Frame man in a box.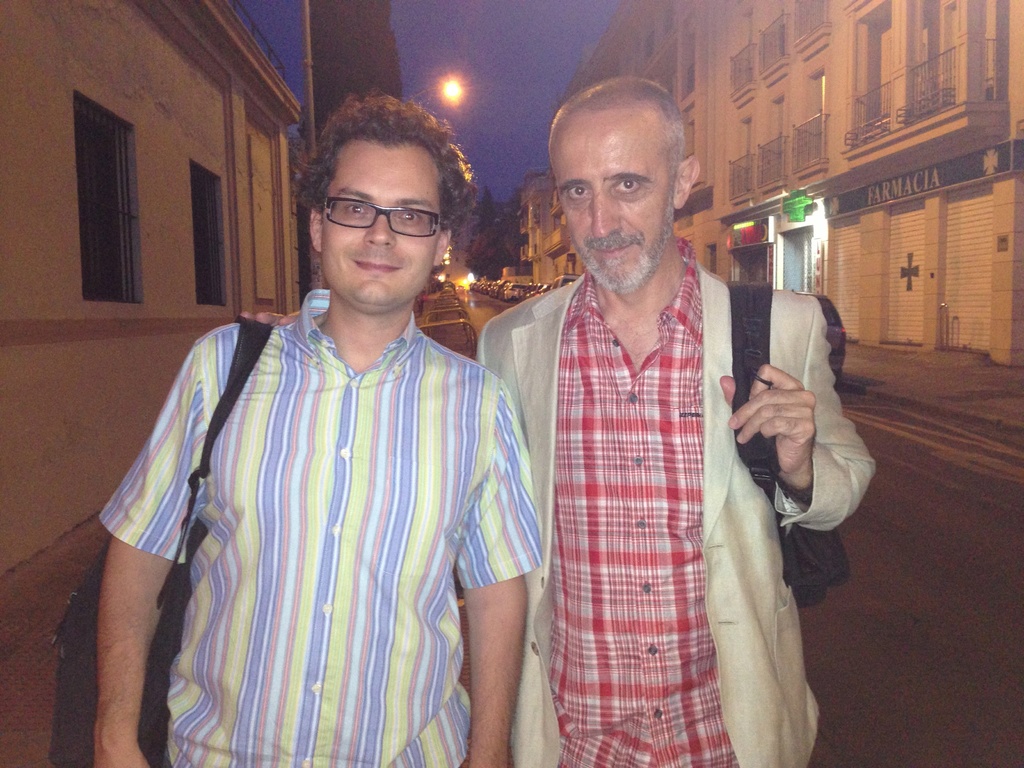
93/88/543/767.
